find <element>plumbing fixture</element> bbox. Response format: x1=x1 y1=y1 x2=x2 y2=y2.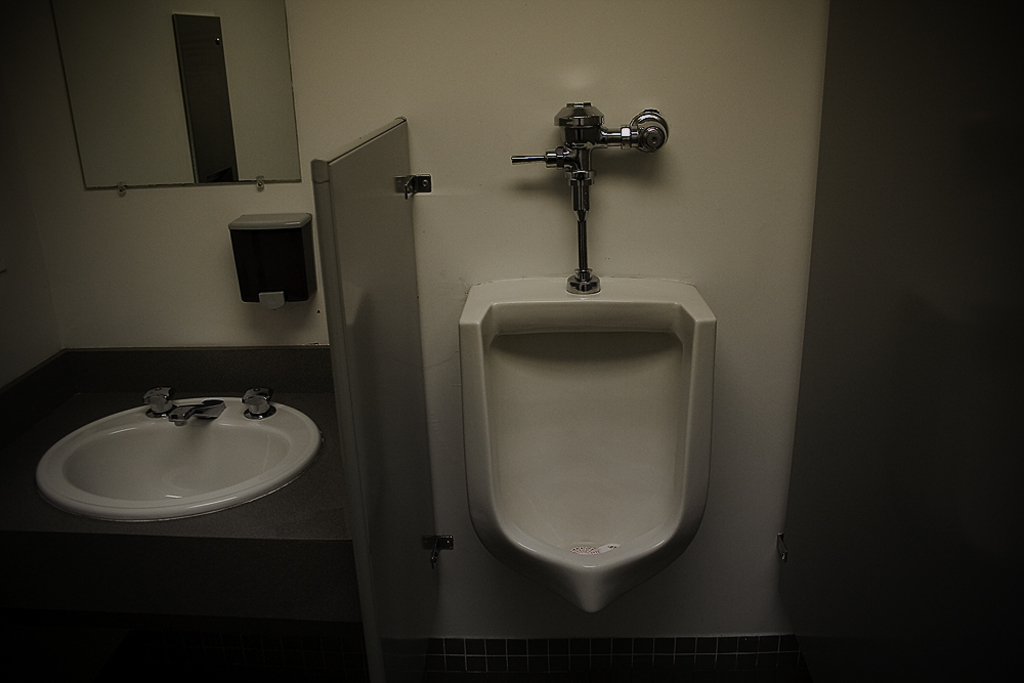
x1=170 y1=397 x2=220 y2=427.
